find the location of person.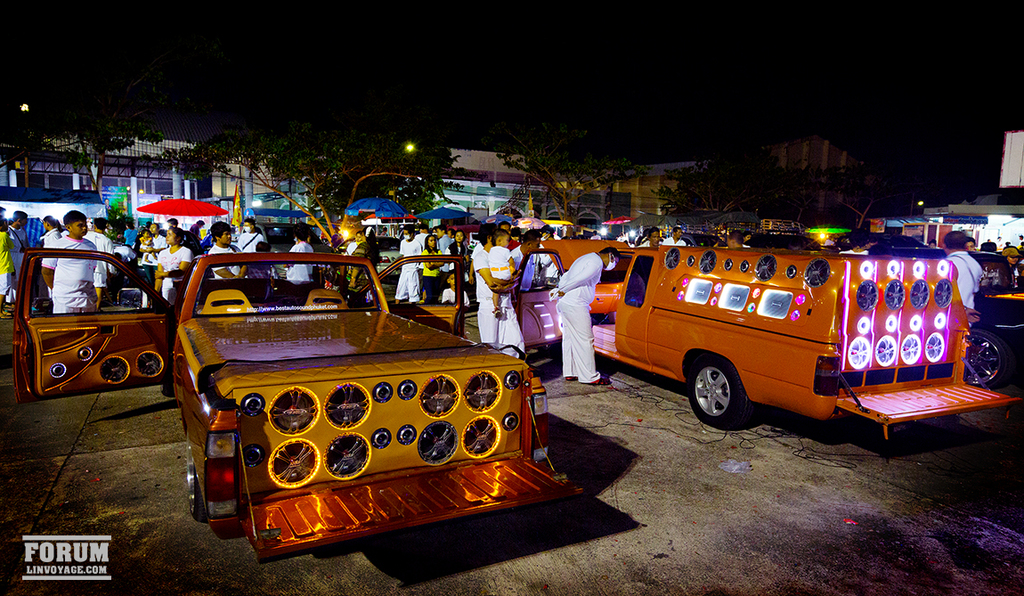
Location: box=[666, 224, 687, 247].
